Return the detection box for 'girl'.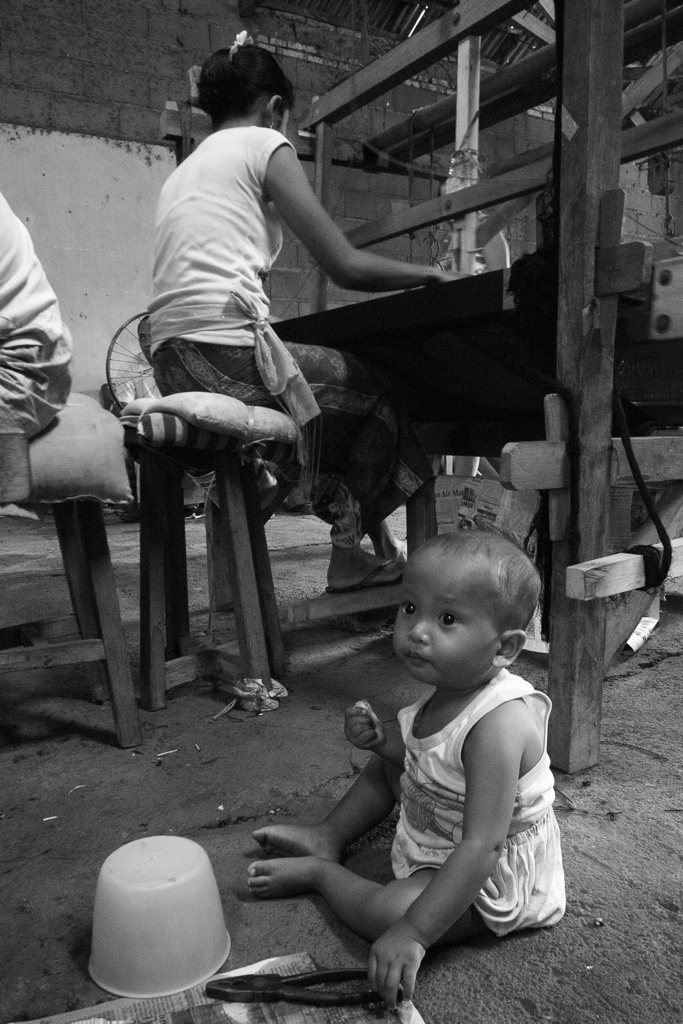
l=145, t=30, r=477, b=590.
